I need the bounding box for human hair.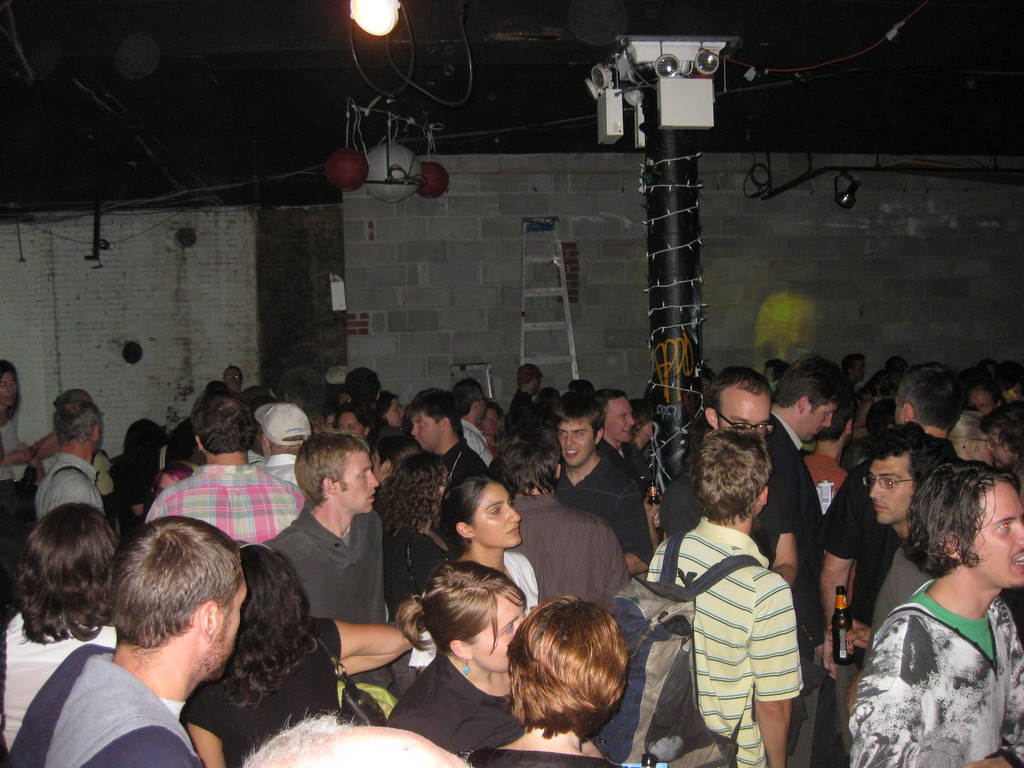
Here it is: x1=701 y1=366 x2=774 y2=422.
